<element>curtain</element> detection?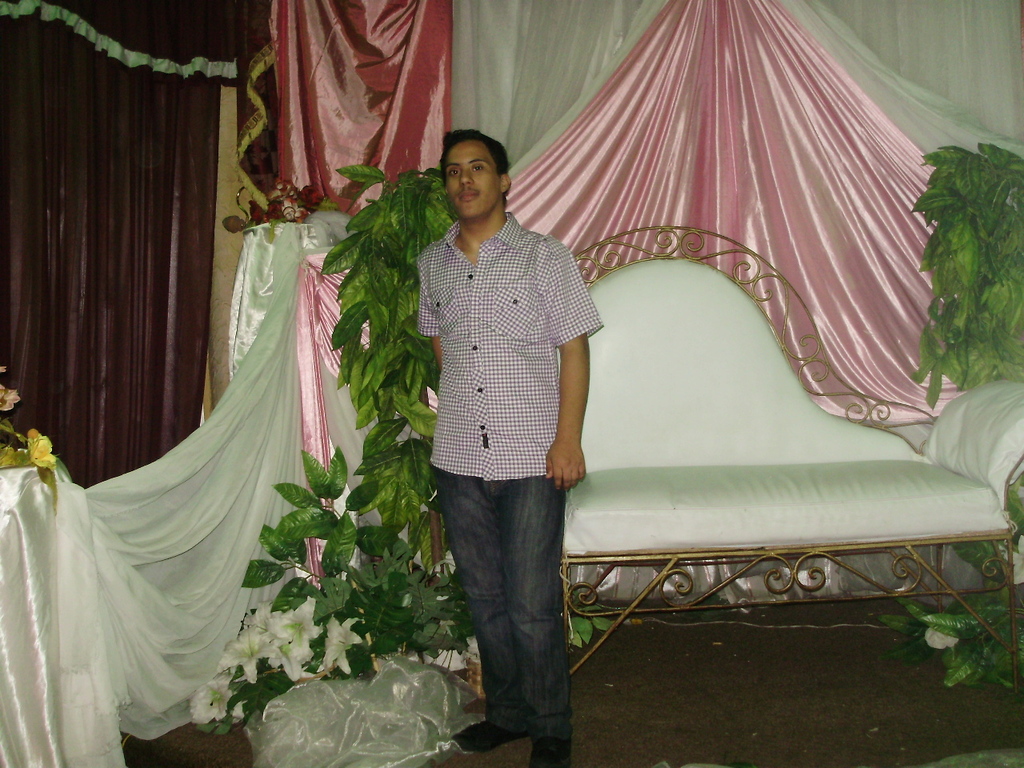
box(11, 8, 252, 543)
